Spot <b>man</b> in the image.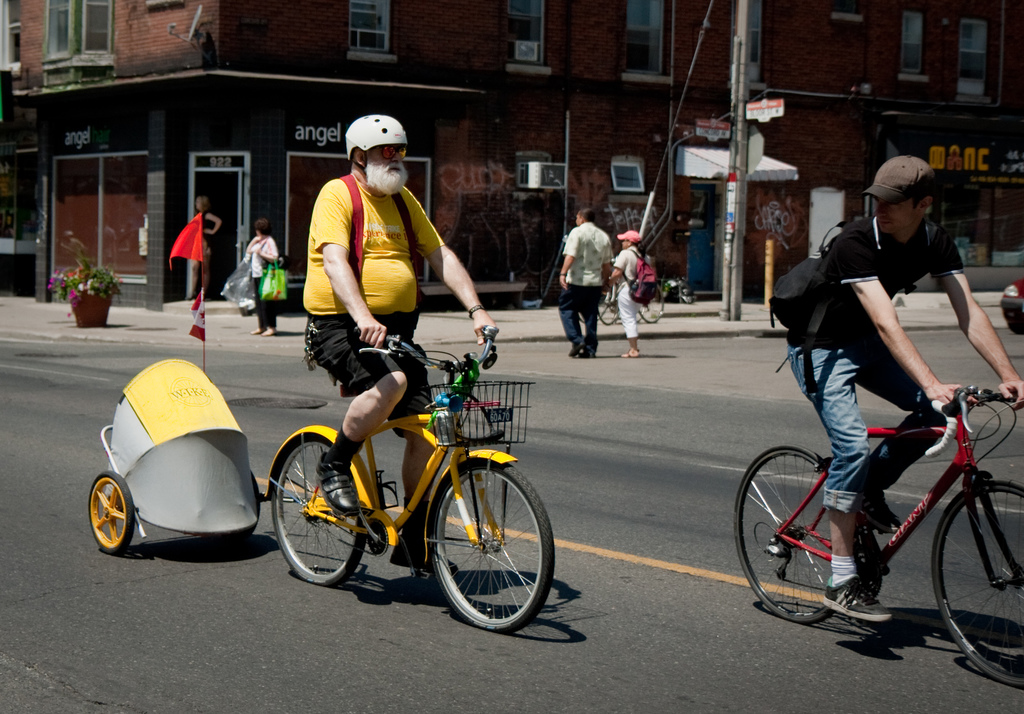
<b>man</b> found at (x1=555, y1=196, x2=622, y2=361).
